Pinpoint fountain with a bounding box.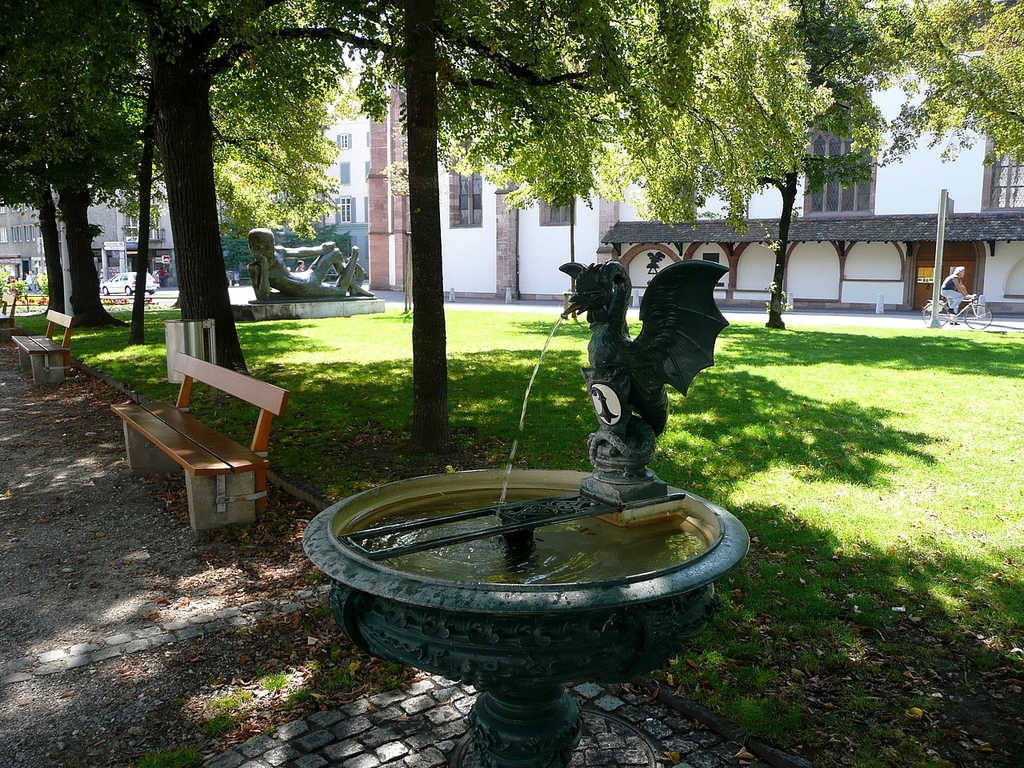
306 256 752 686.
